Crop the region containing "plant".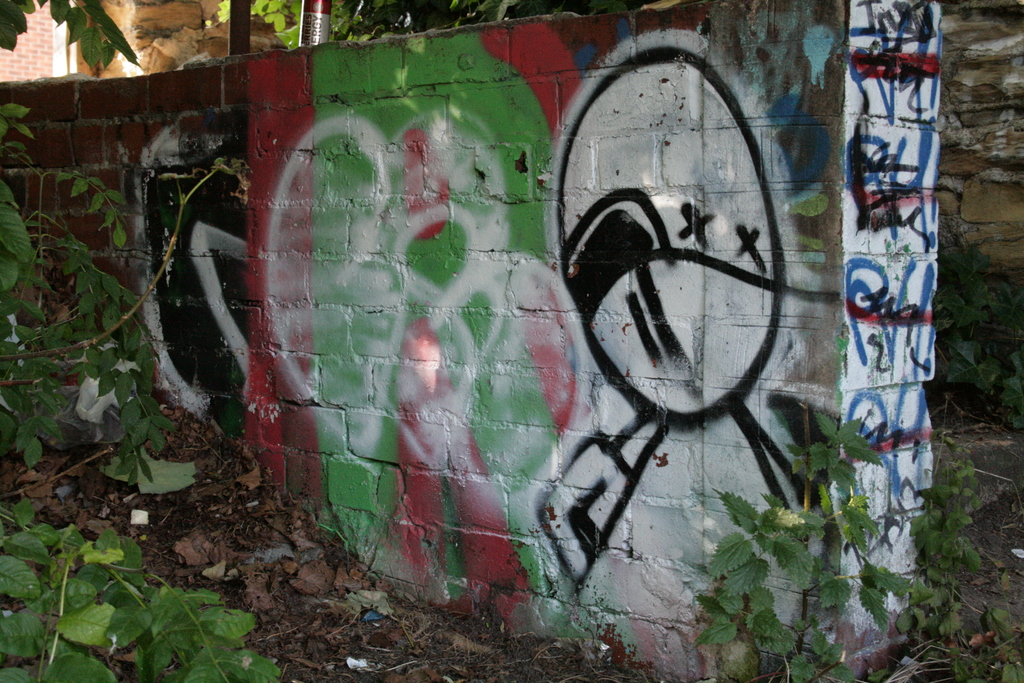
Crop region: <box>689,407,913,682</box>.
